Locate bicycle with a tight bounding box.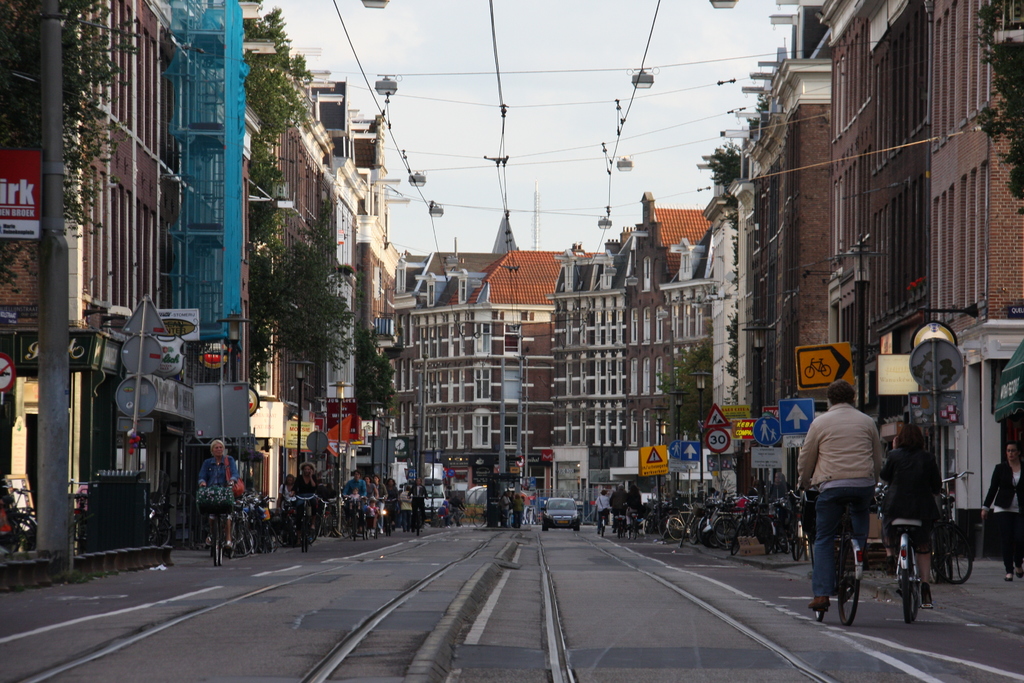
(593,508,610,539).
